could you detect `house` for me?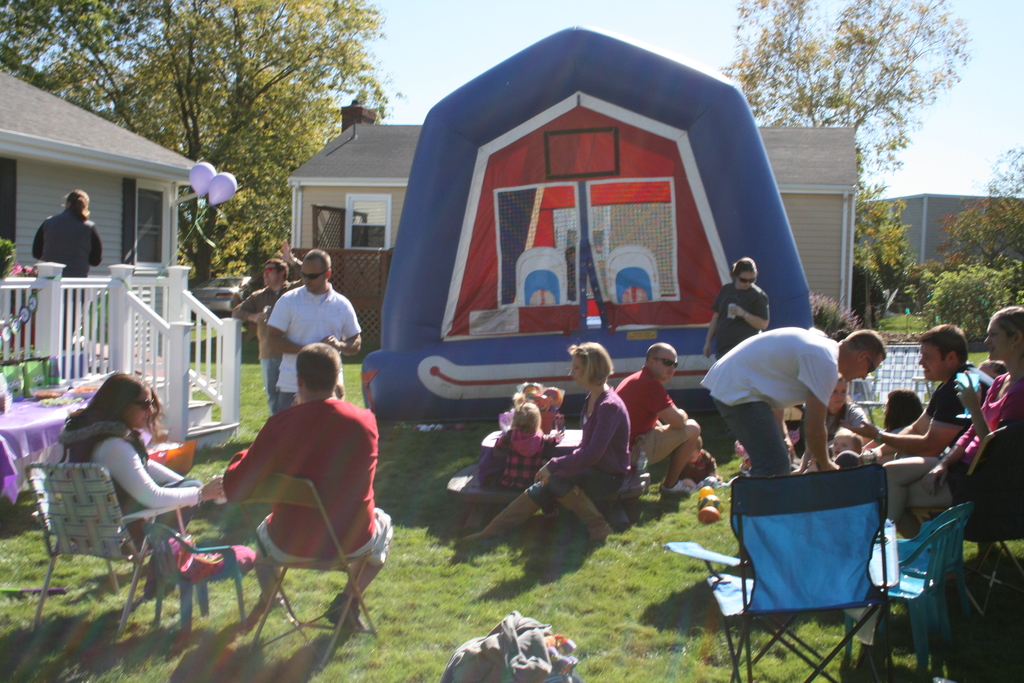
Detection result: 284:101:859:304.
